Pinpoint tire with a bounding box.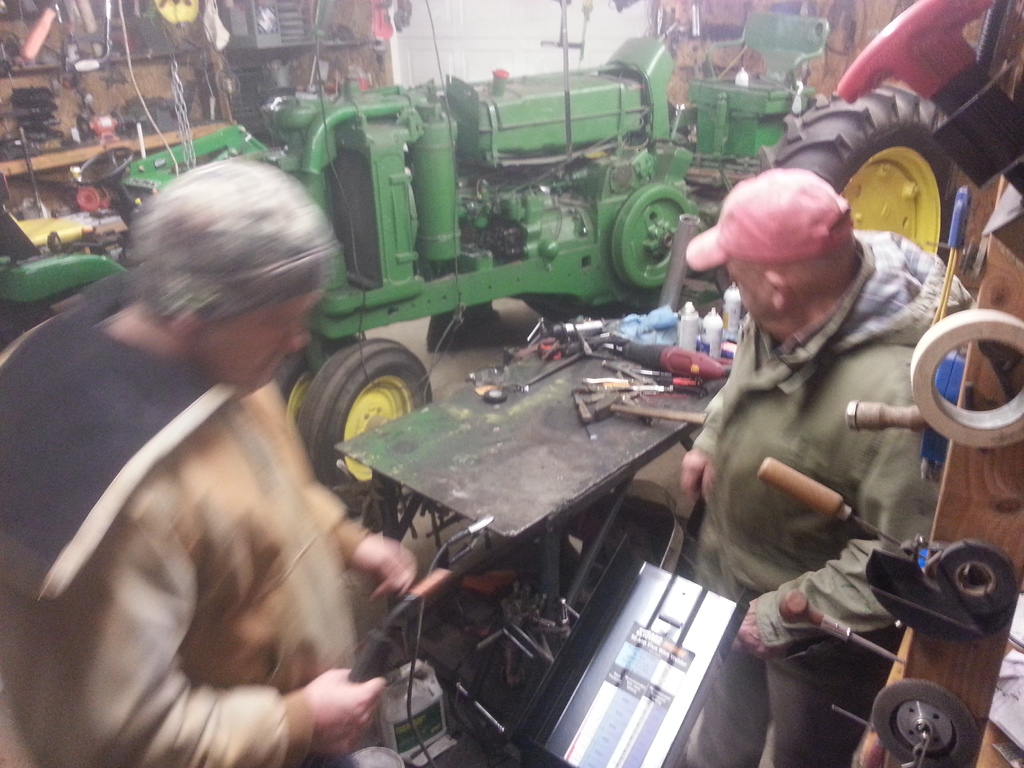
locate(761, 77, 975, 273).
